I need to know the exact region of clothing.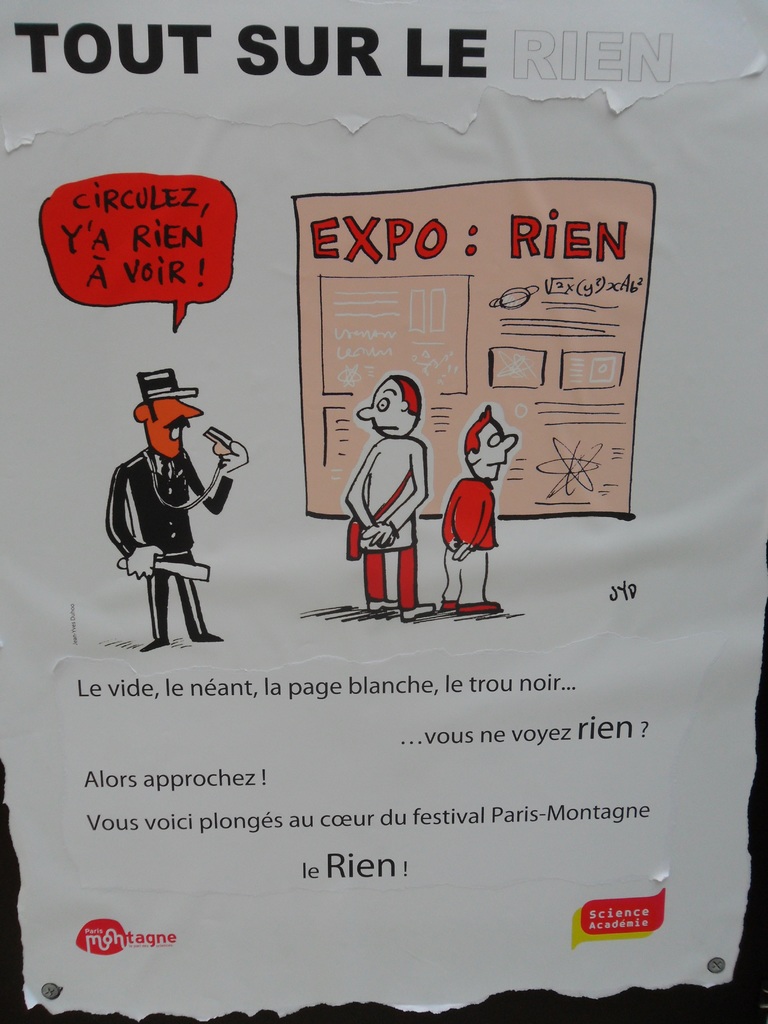
Region: detection(104, 449, 232, 640).
